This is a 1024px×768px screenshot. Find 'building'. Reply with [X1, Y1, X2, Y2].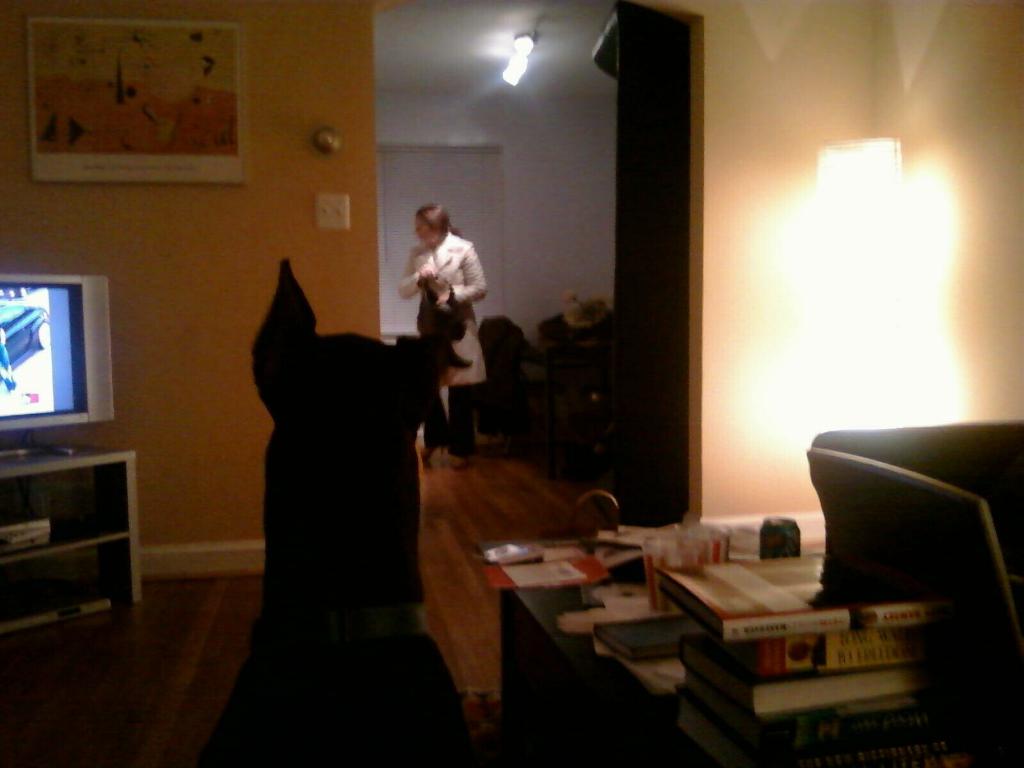
[0, 0, 1023, 767].
